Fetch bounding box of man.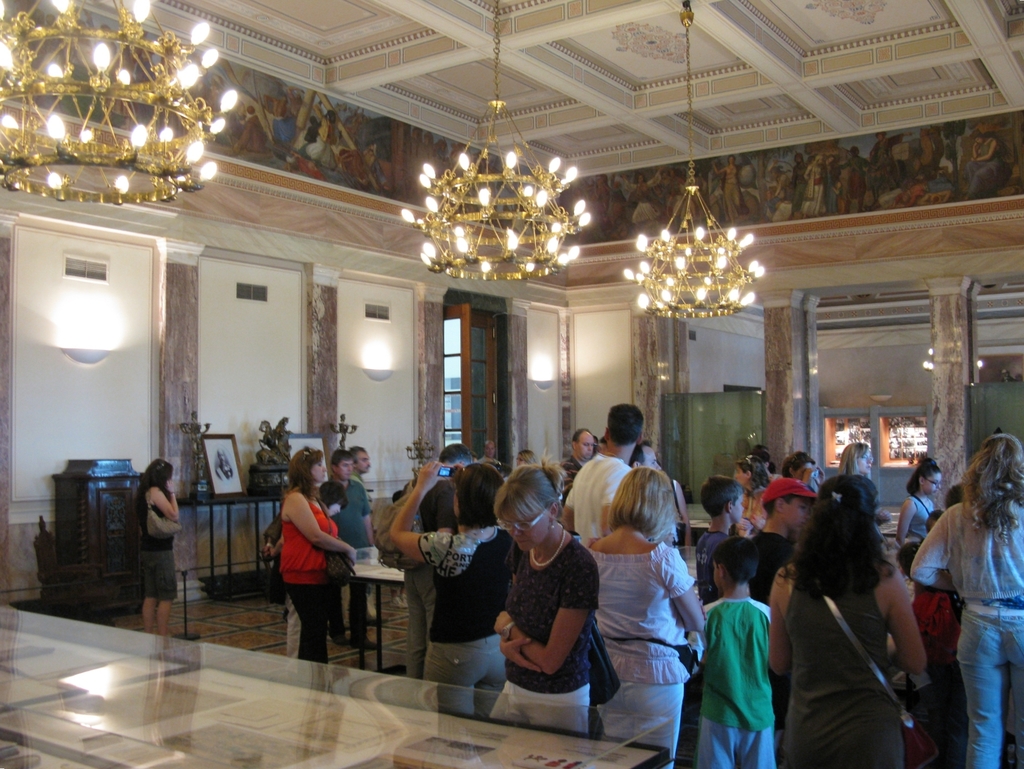
Bbox: [325,449,374,651].
